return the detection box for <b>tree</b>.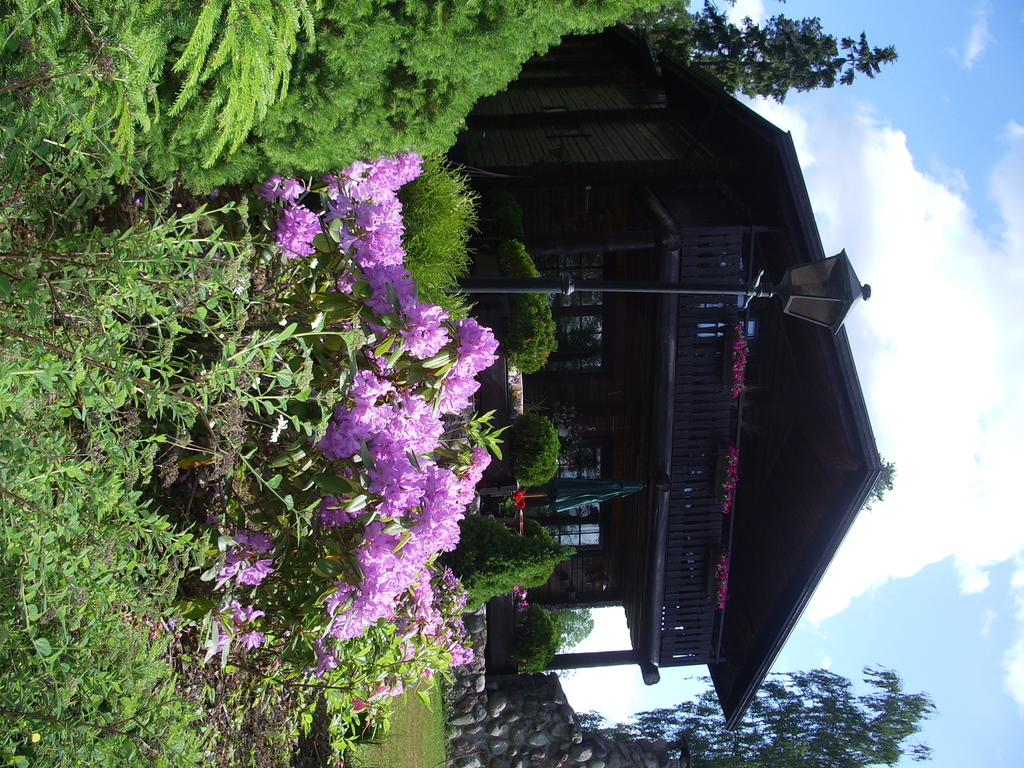
x1=684 y1=1 x2=906 y2=108.
